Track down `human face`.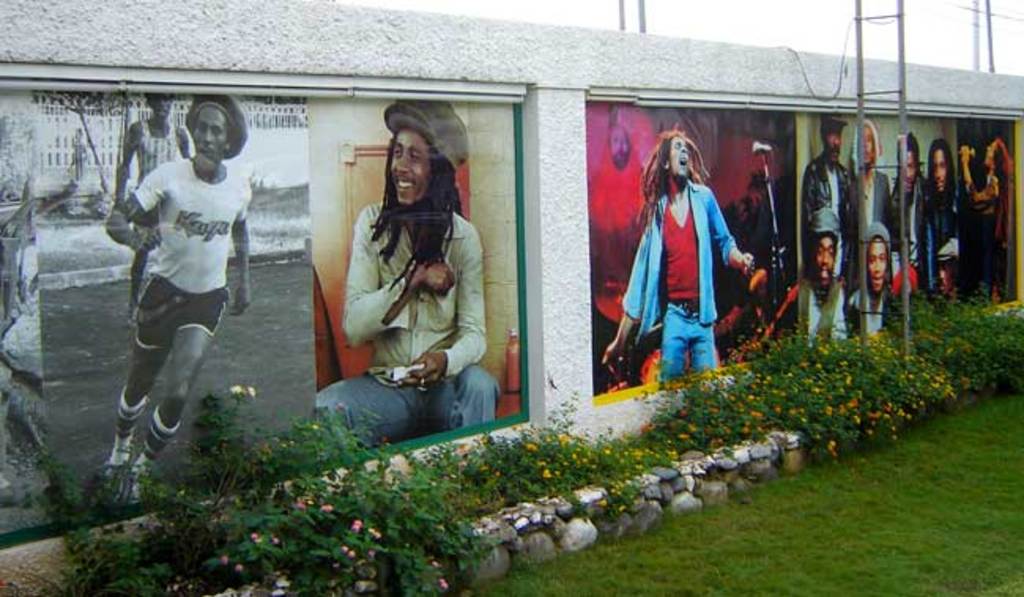
Tracked to l=191, t=104, r=230, b=165.
